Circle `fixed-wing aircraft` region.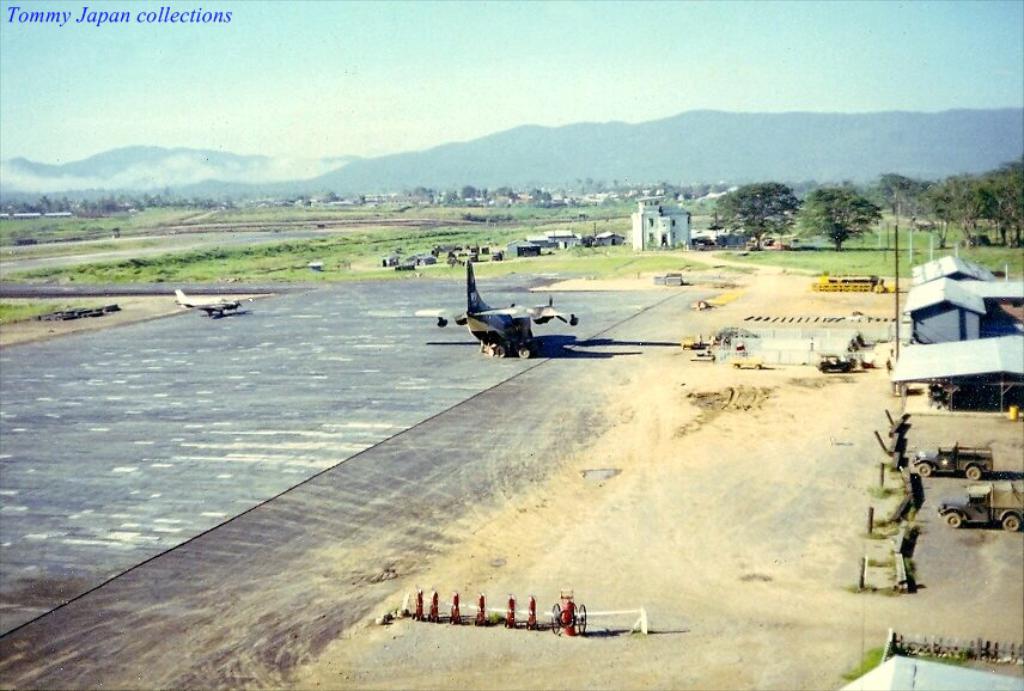
Region: (419,261,590,356).
